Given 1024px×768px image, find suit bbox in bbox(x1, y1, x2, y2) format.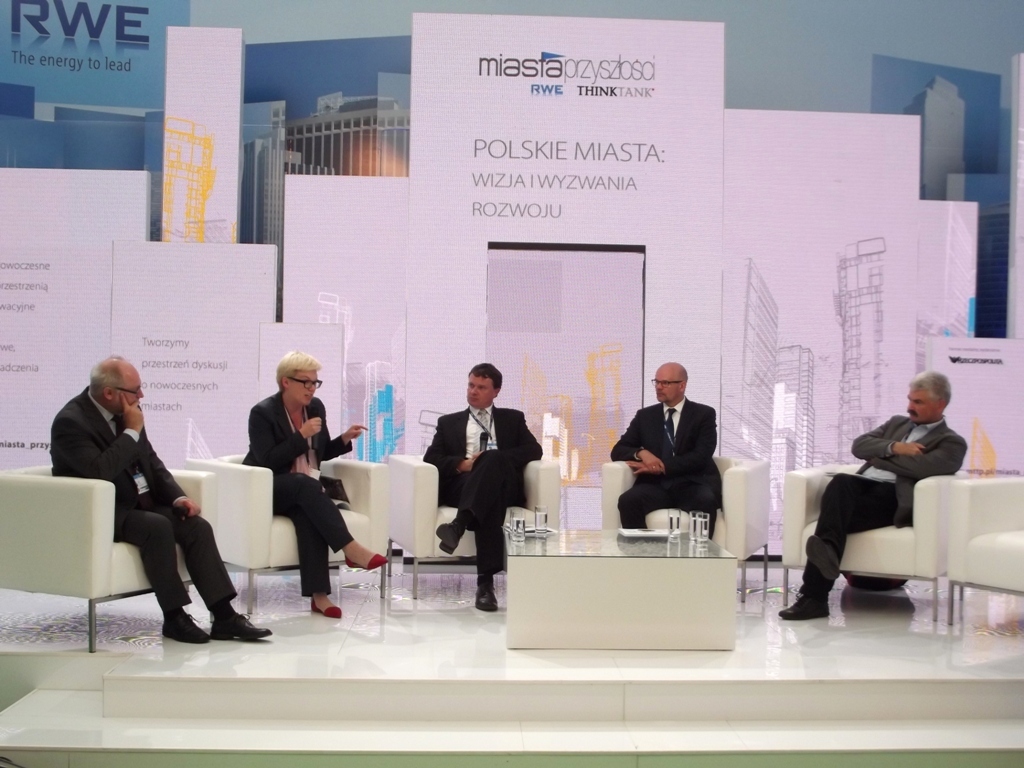
bbox(51, 387, 239, 605).
